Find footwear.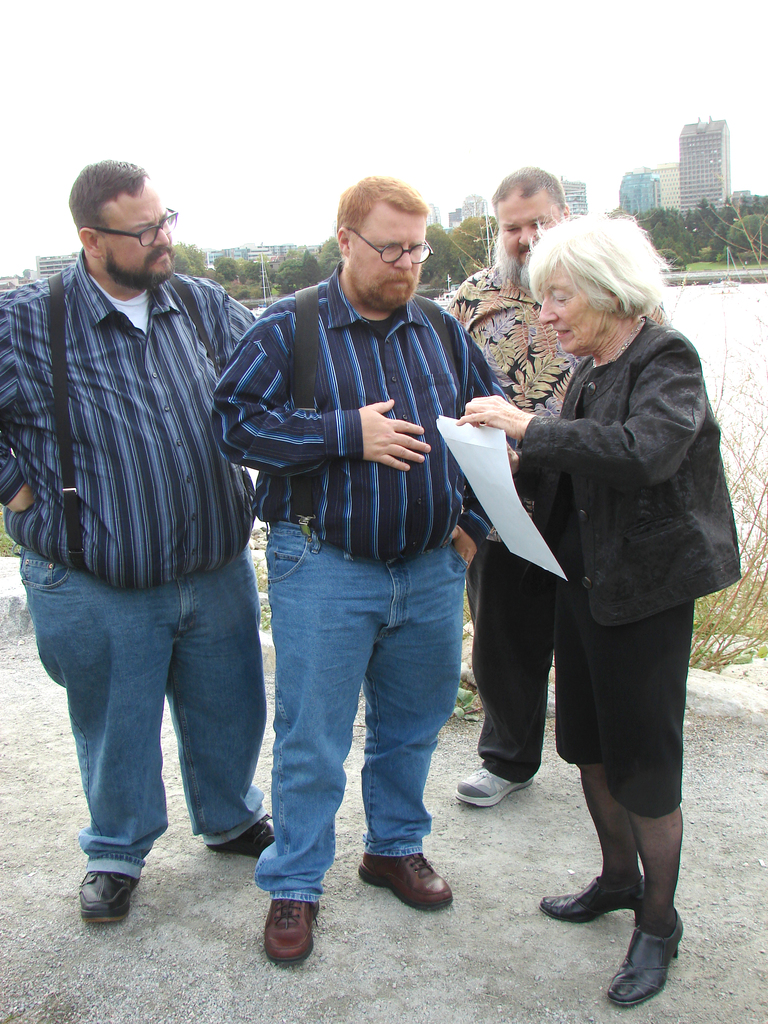
detection(263, 896, 319, 963).
